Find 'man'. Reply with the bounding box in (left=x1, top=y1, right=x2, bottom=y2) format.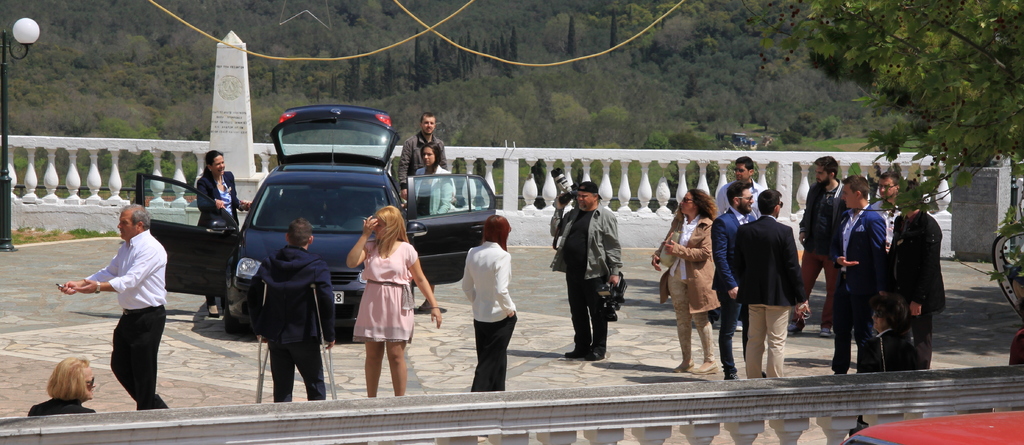
(left=550, top=181, right=622, bottom=363).
